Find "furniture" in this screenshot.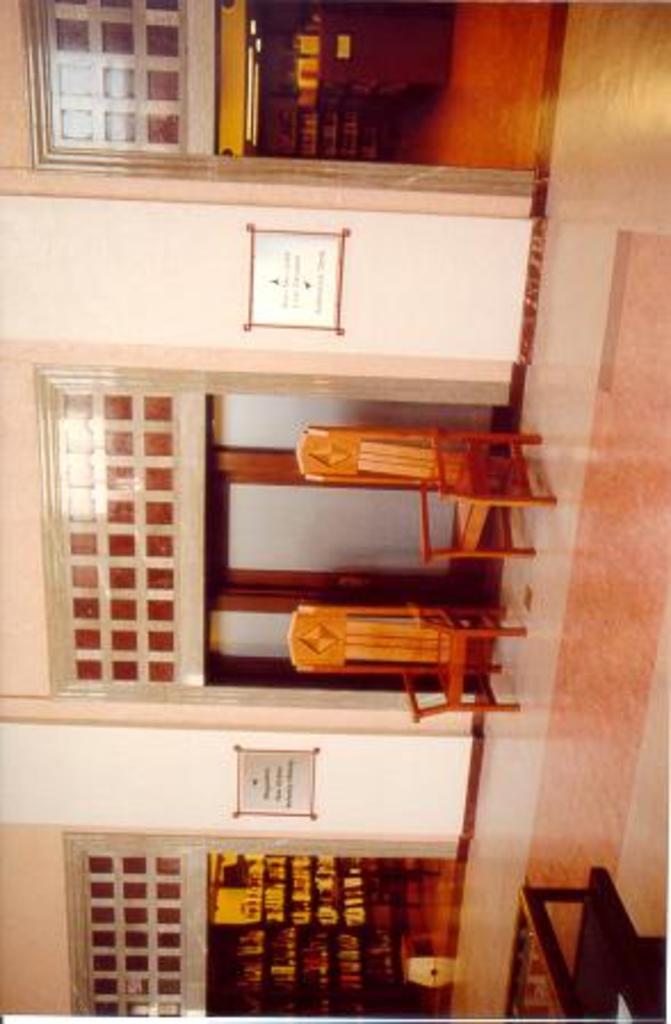
The bounding box for "furniture" is 285,604,525,728.
